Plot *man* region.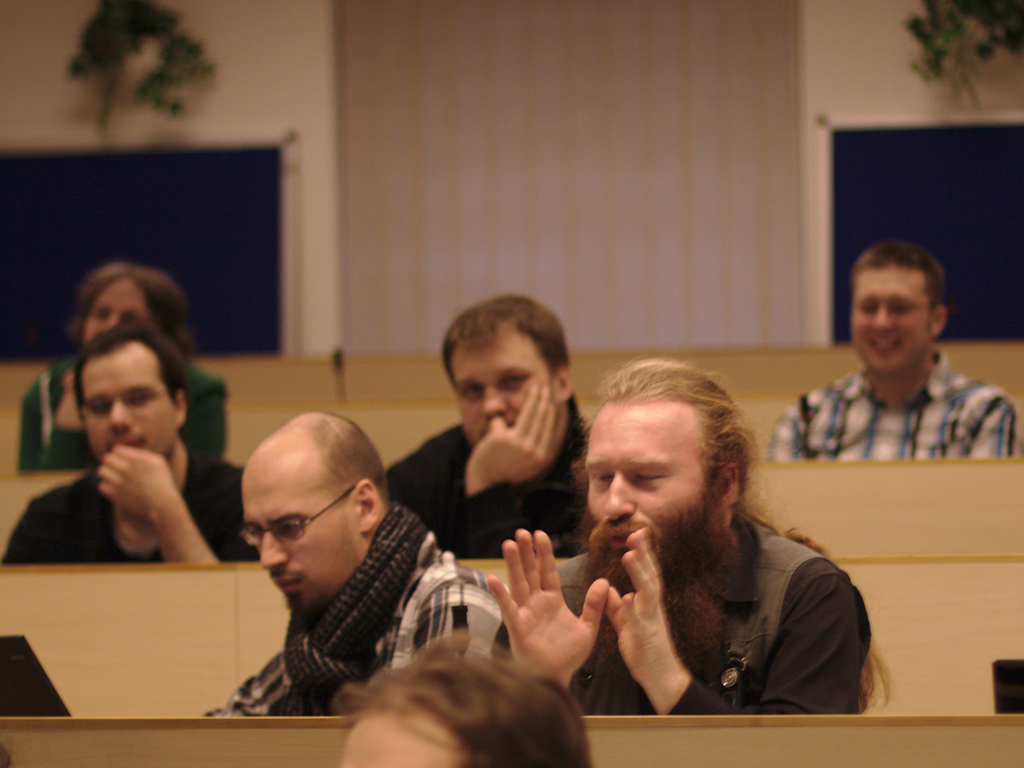
Plotted at rect(762, 241, 1022, 459).
